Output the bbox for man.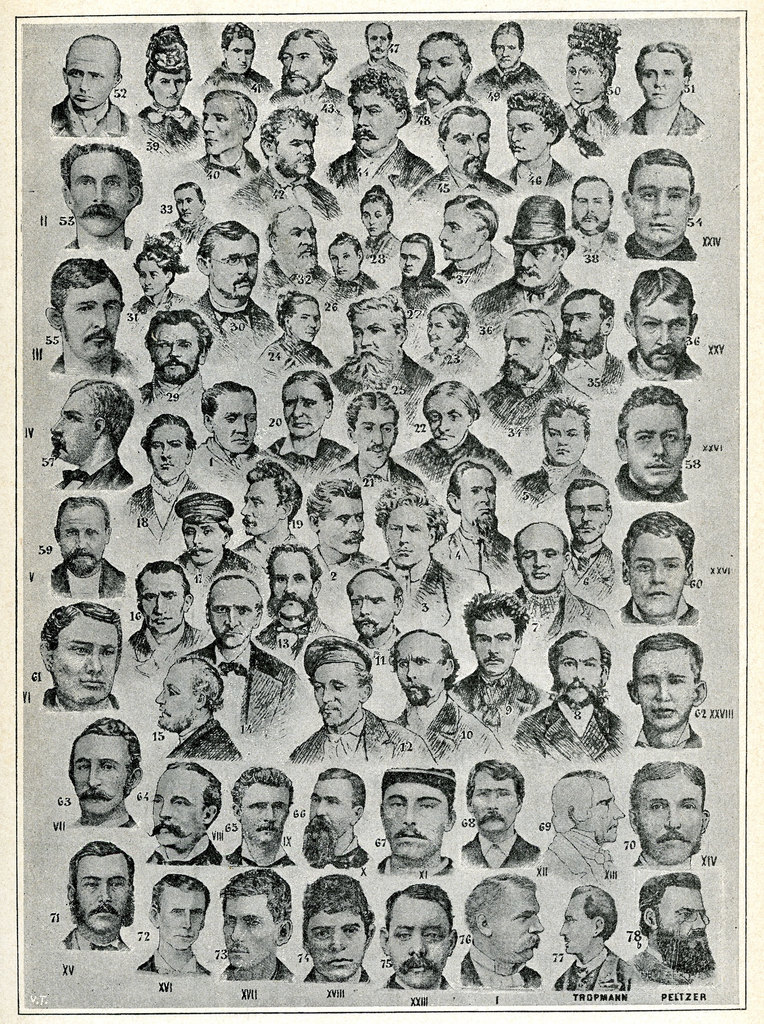
detection(128, 560, 203, 665).
